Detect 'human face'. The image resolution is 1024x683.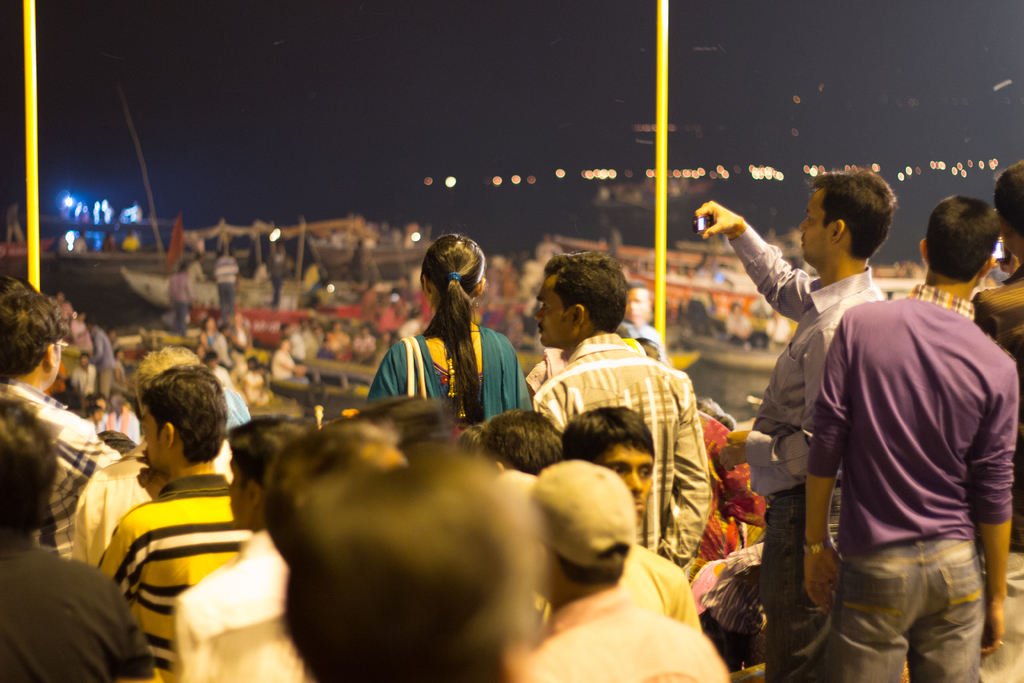
box(141, 409, 164, 472).
